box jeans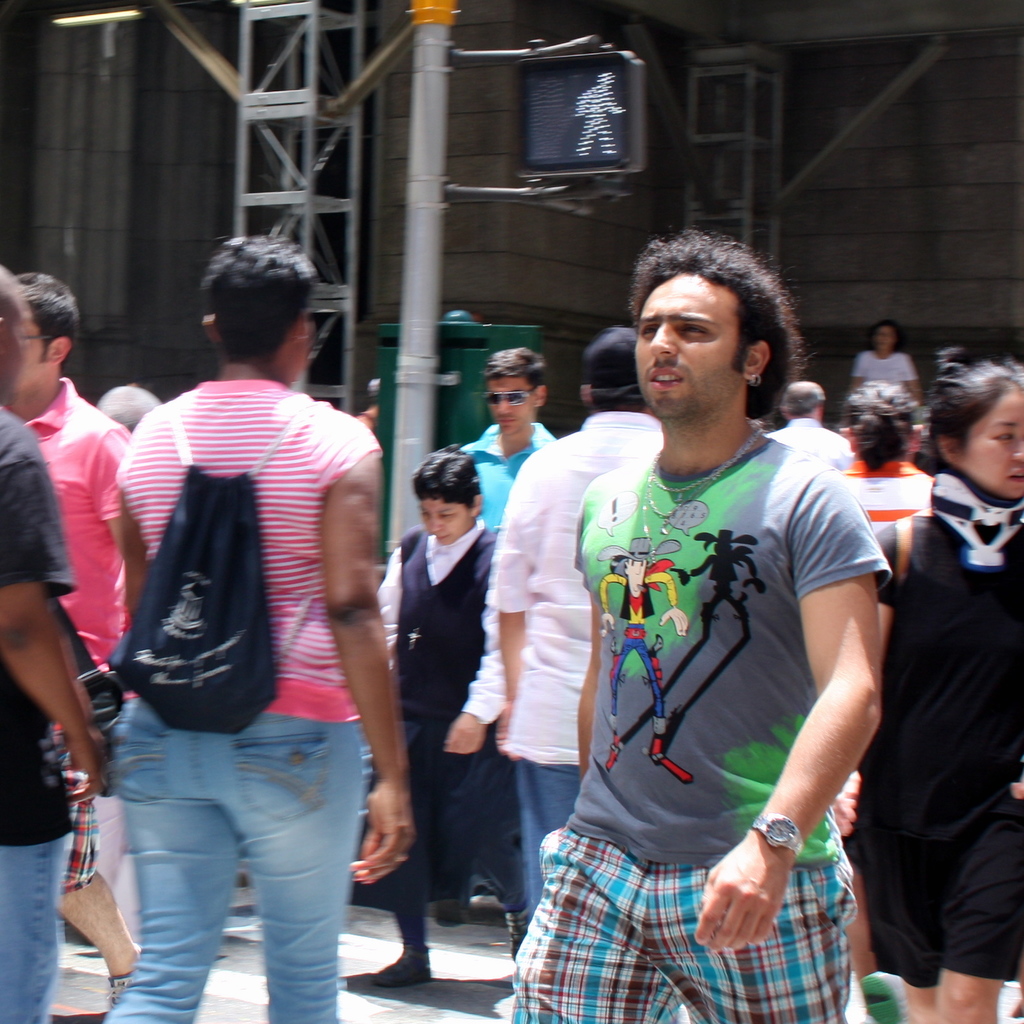
<bbox>109, 694, 358, 1023</bbox>
